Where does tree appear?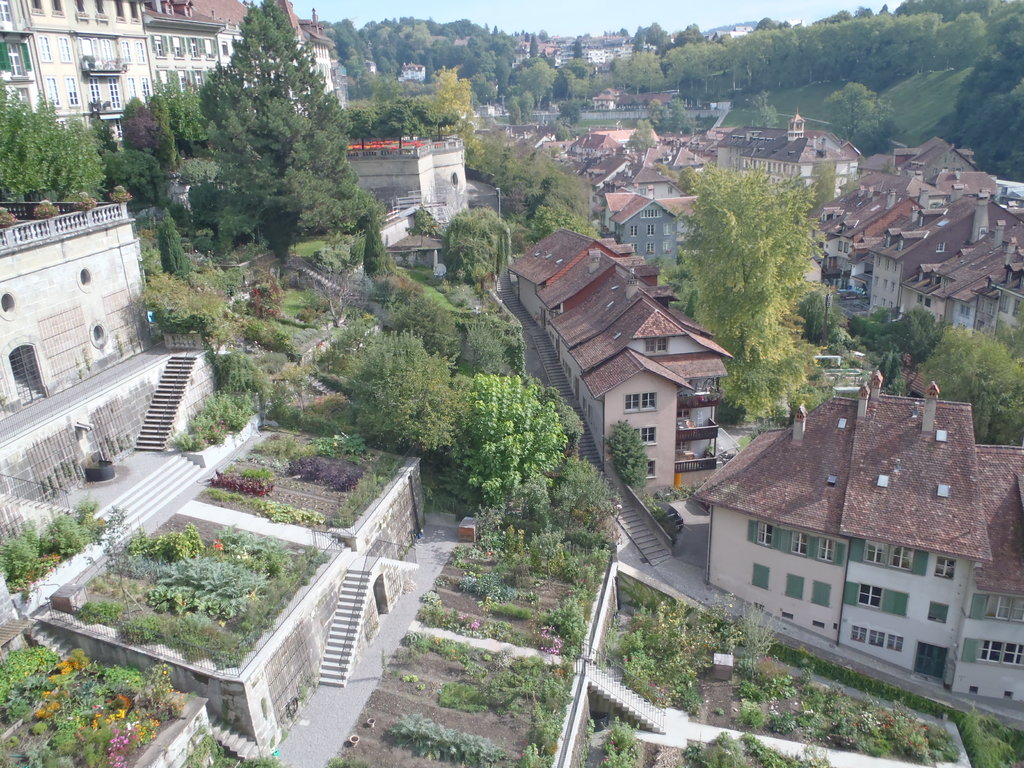
Appears at <bbox>450, 11, 492, 40</bbox>.
